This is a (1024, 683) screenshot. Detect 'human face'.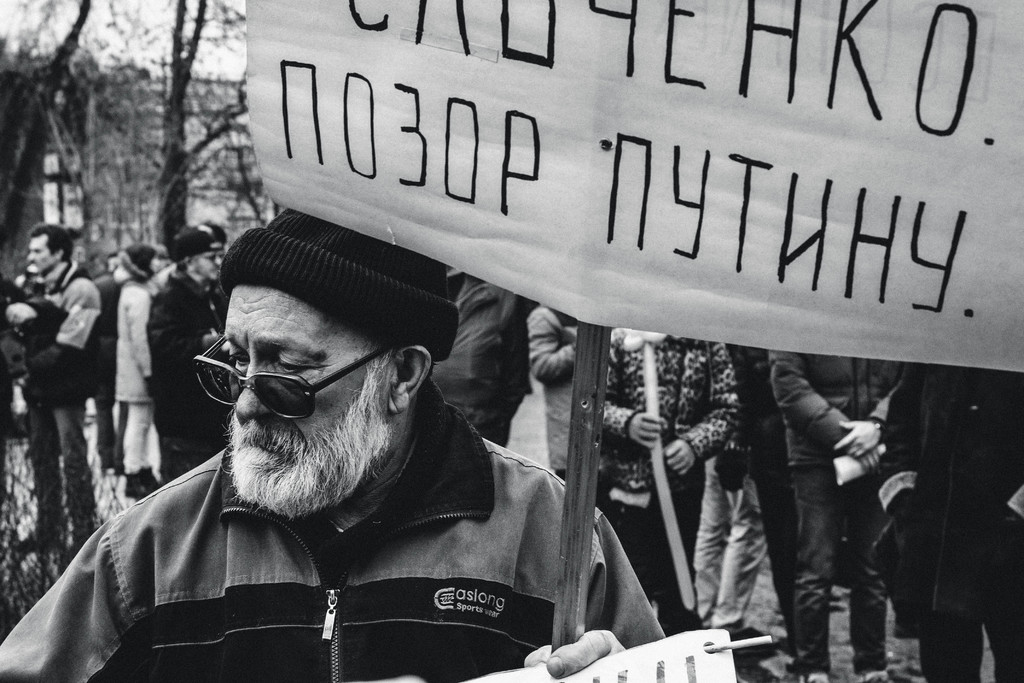
22,228,56,278.
